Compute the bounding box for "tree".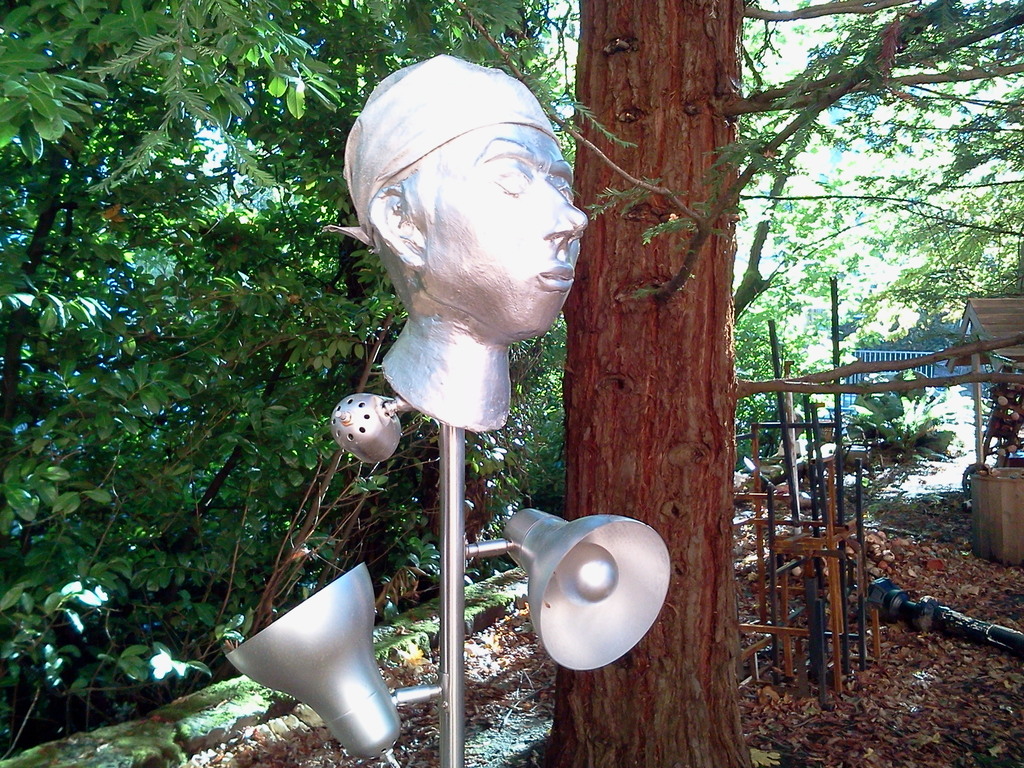
460/0/1023/767.
